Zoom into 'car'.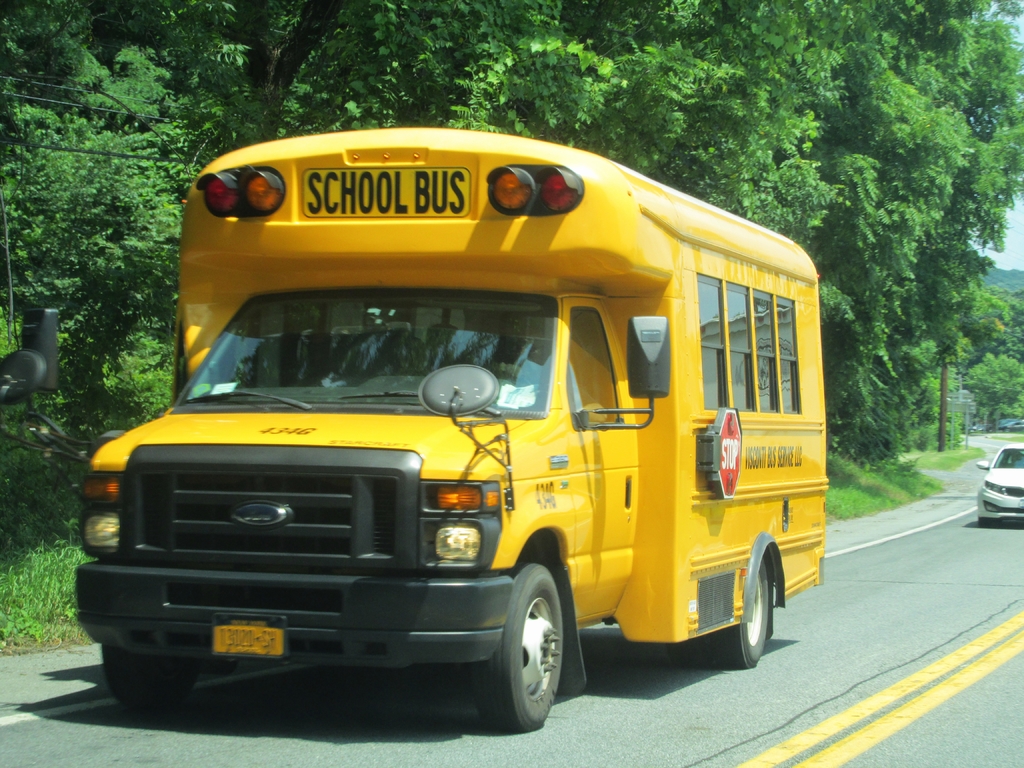
Zoom target: bbox(83, 187, 804, 730).
